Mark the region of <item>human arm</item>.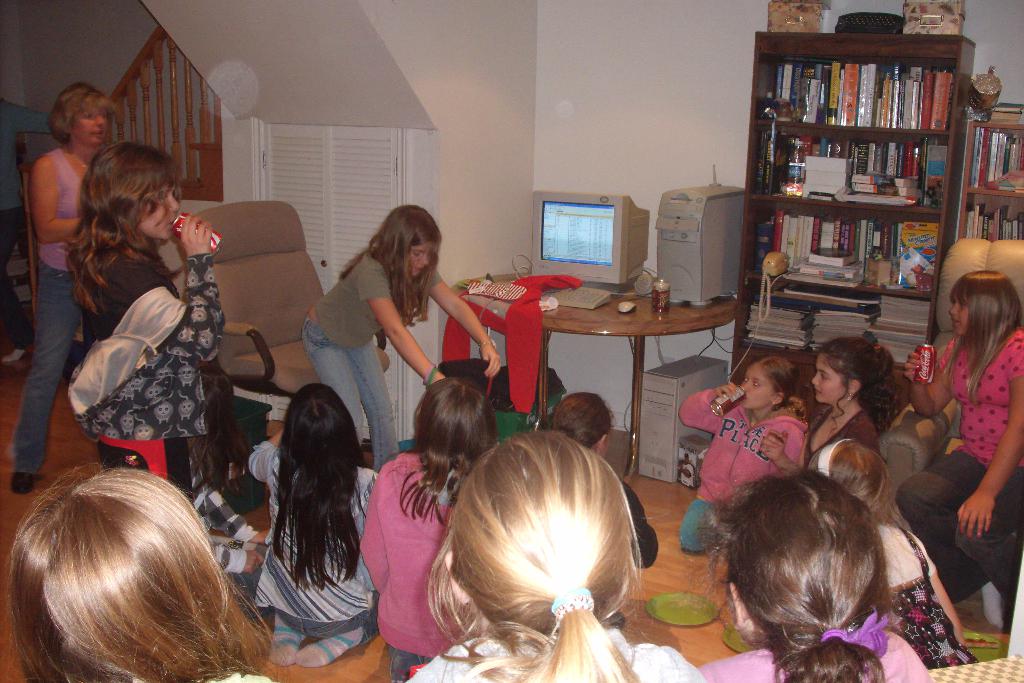
Region: pyautogui.locateOnScreen(428, 267, 507, 379).
